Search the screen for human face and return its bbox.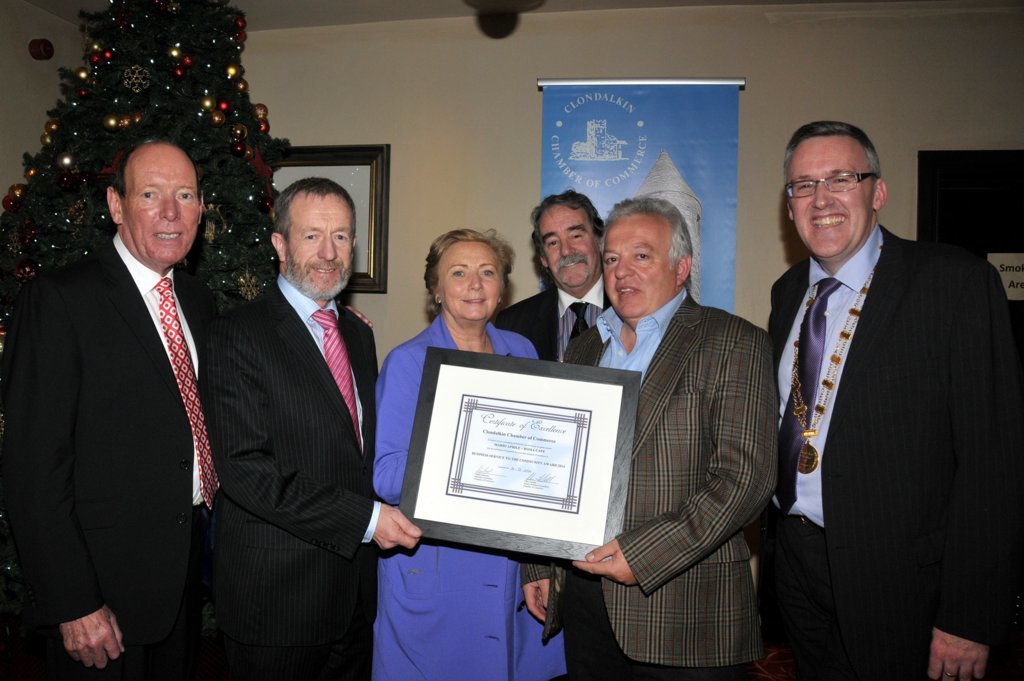
Found: (530,191,598,291).
